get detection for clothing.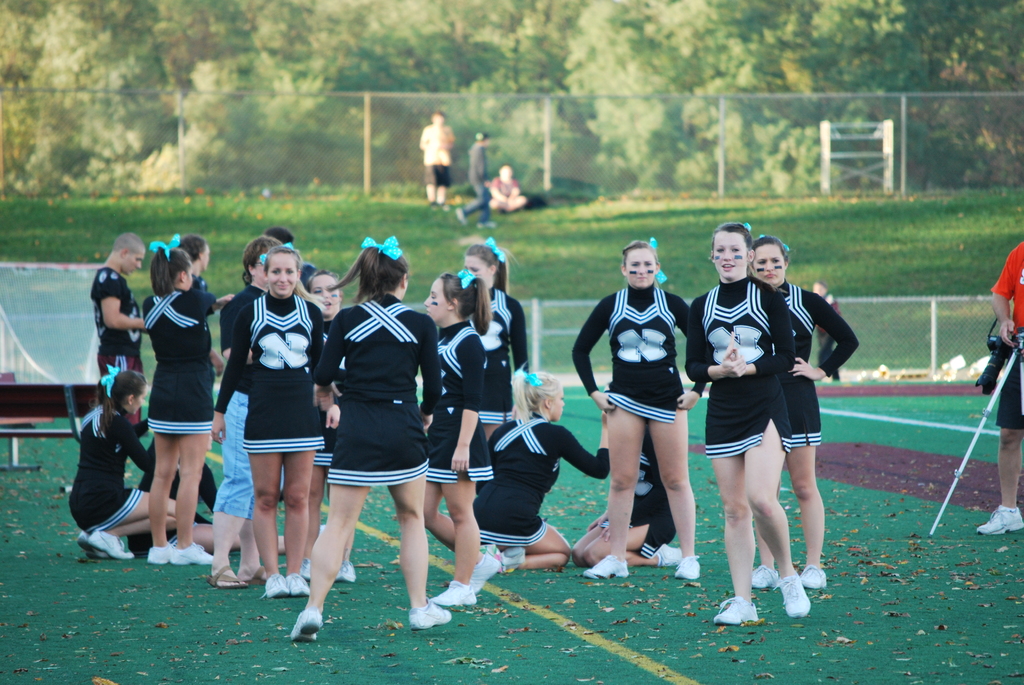
Detection: (x1=454, y1=140, x2=491, y2=216).
